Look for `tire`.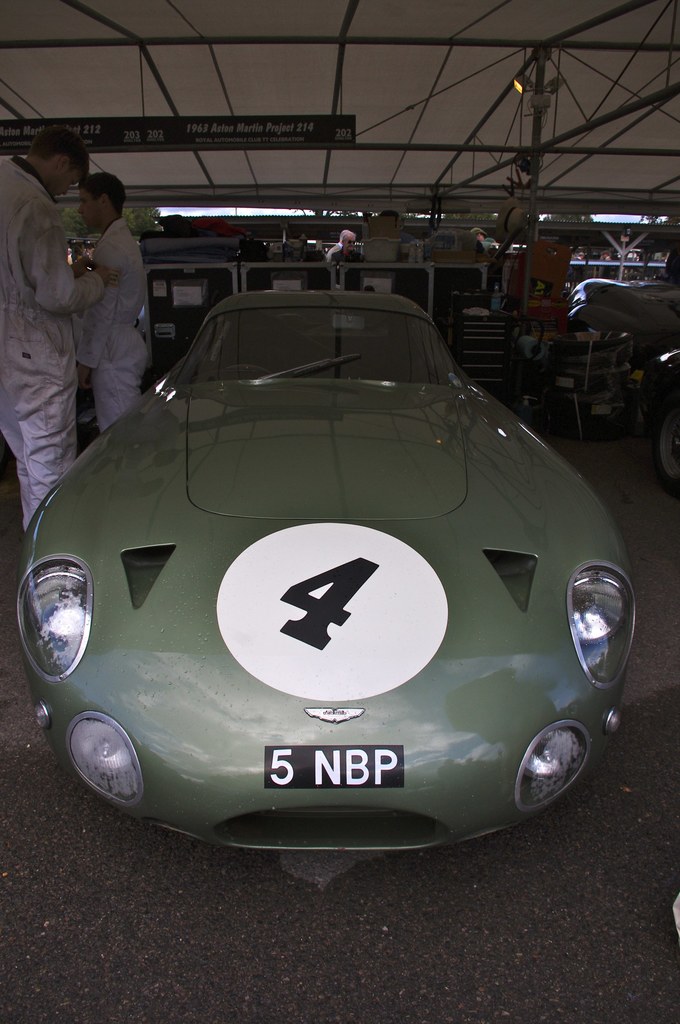
Found: 645,391,679,493.
